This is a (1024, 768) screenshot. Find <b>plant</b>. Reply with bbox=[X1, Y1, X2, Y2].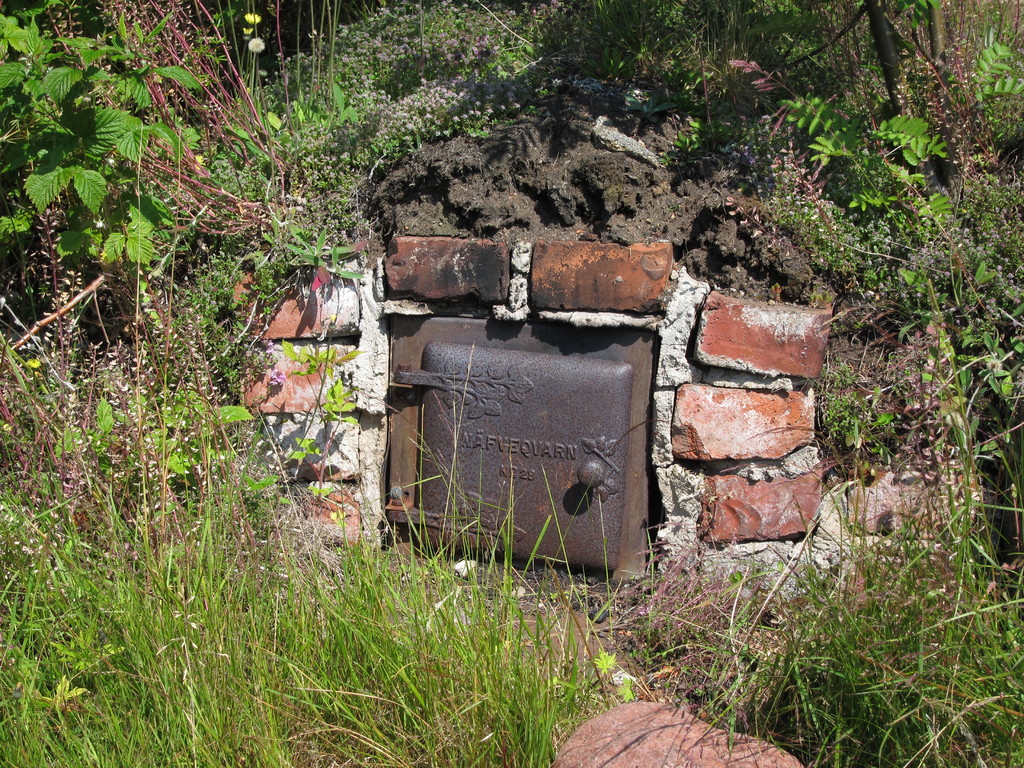
bbox=[292, 335, 636, 762].
